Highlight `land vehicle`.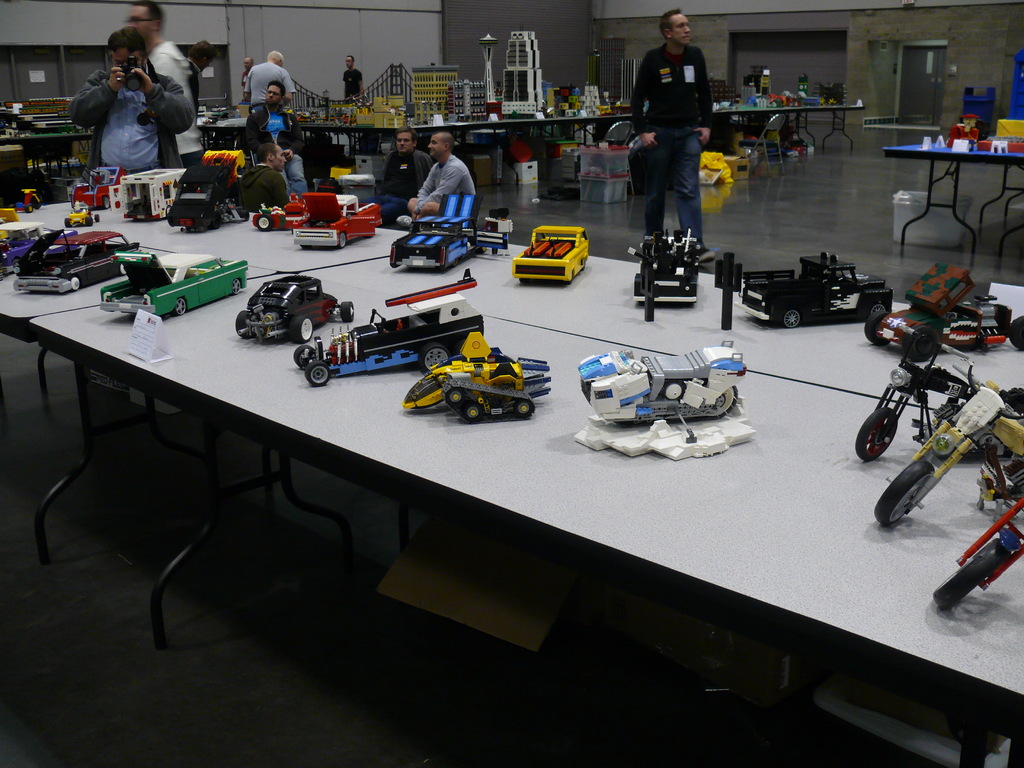
Highlighted region: {"left": 108, "top": 166, "right": 186, "bottom": 221}.
